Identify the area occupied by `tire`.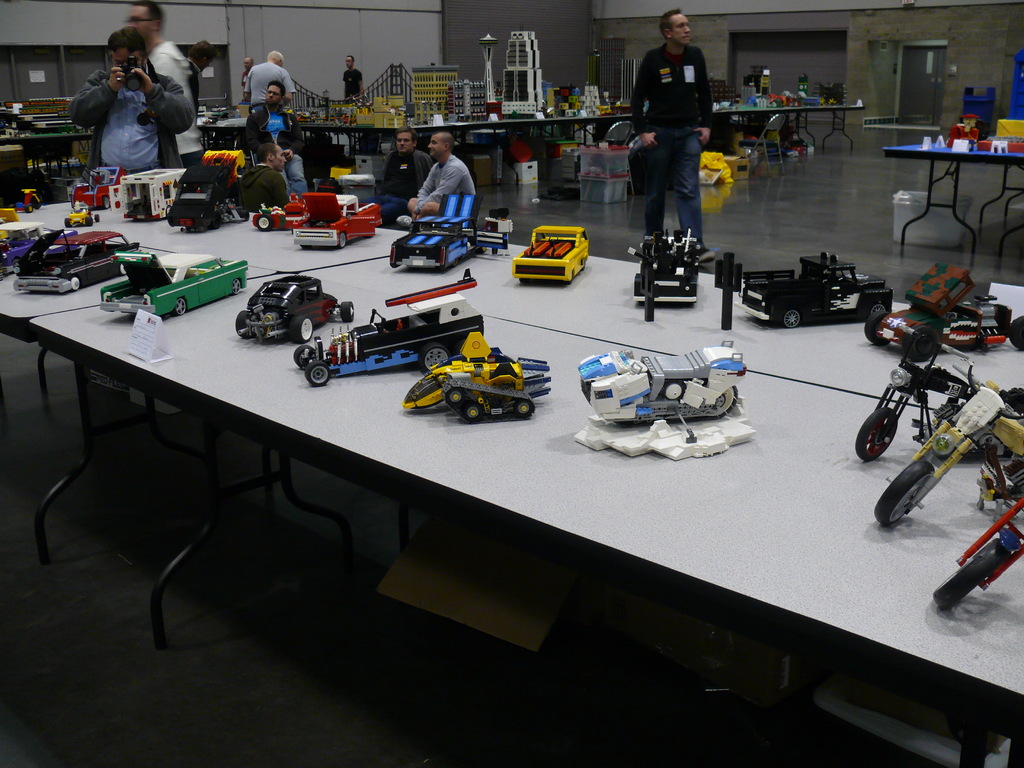
Area: x1=865 y1=313 x2=890 y2=346.
